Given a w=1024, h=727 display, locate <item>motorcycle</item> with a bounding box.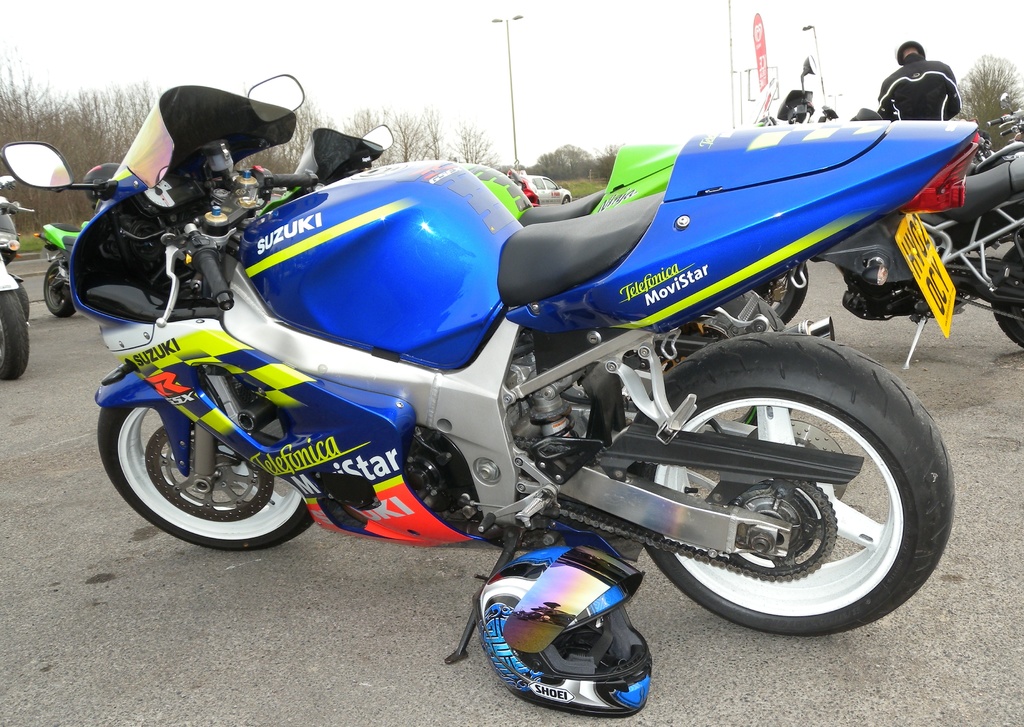
Located: {"x1": 972, "y1": 92, "x2": 1023, "y2": 171}.
